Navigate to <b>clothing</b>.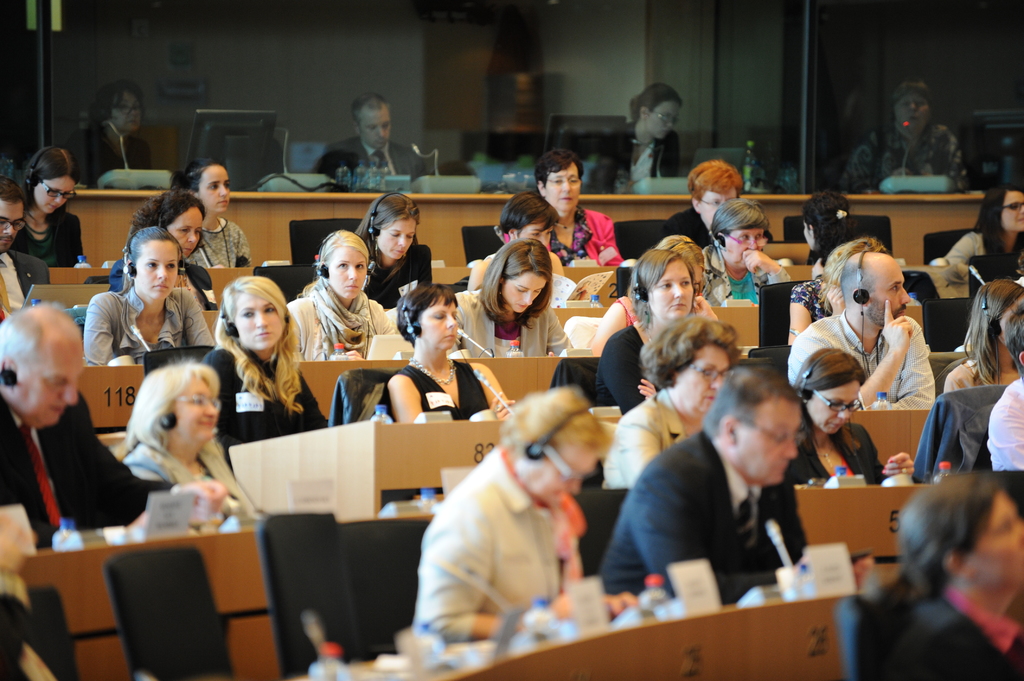
Navigation target: [910,381,1012,489].
